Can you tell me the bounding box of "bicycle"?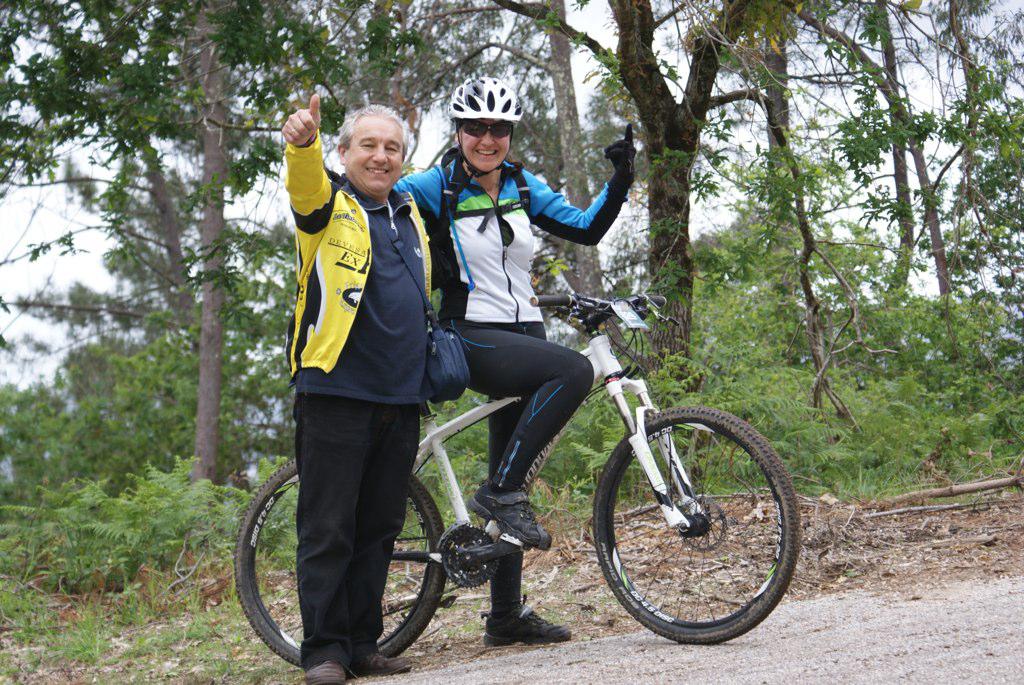
bbox=(232, 288, 802, 668).
